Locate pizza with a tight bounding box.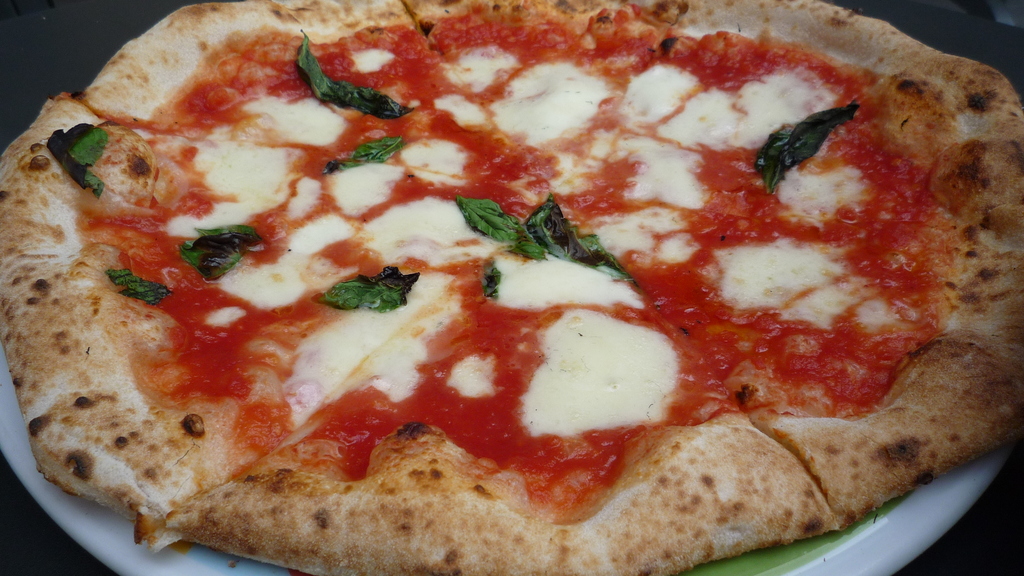
(0,0,1023,575).
